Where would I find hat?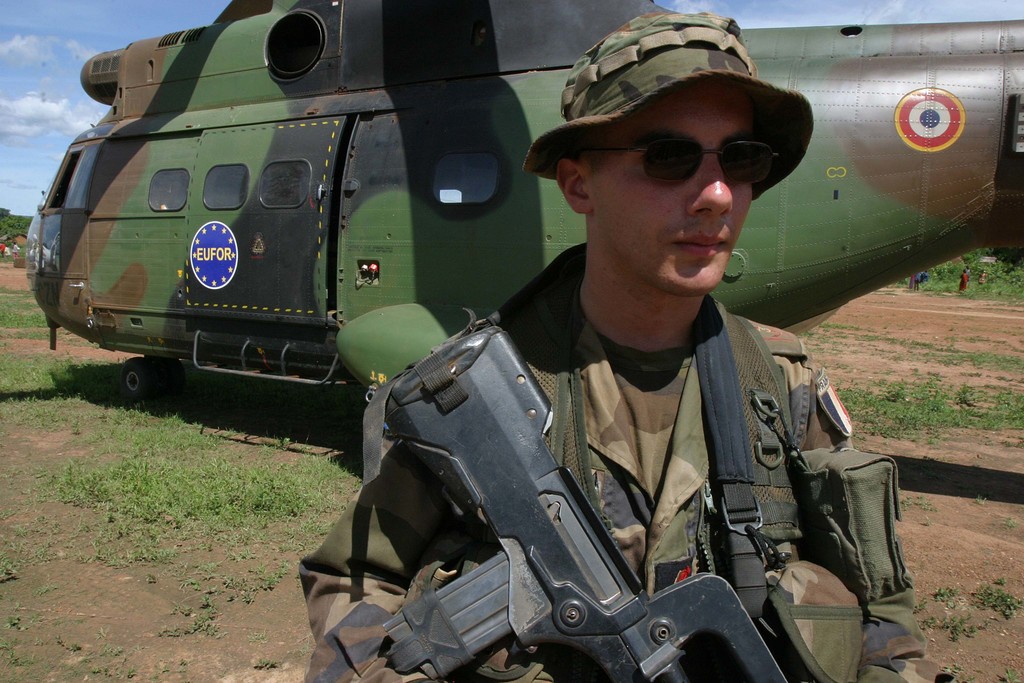
At [left=522, top=9, right=814, bottom=205].
